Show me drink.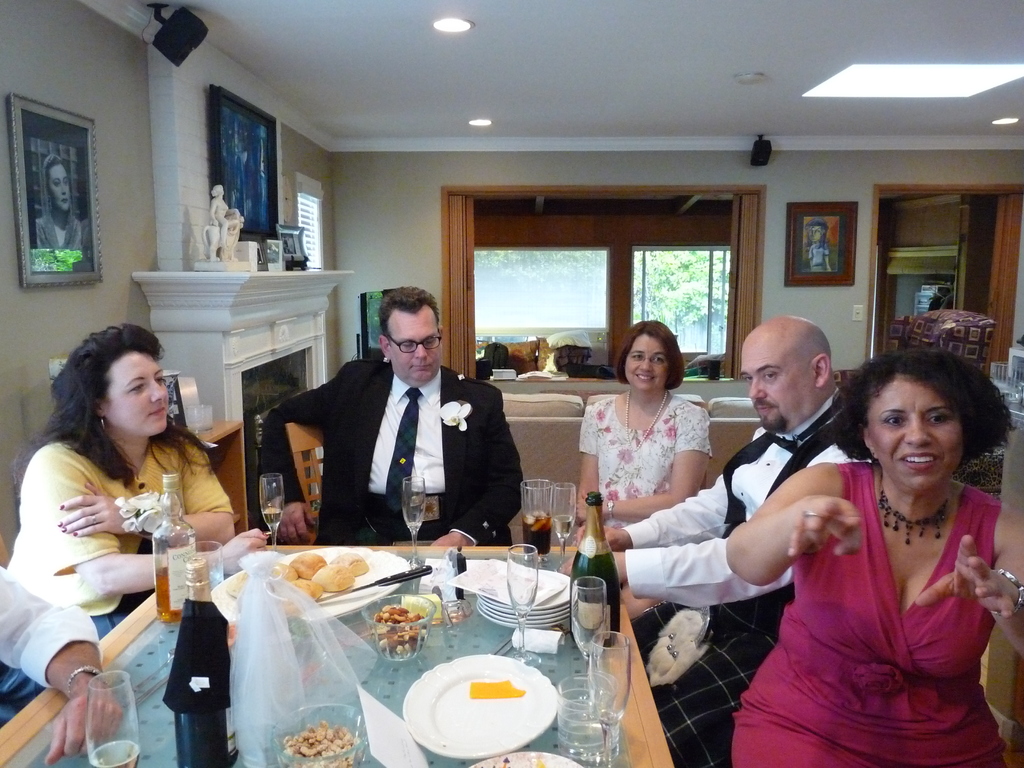
drink is here: l=90, t=741, r=140, b=767.
